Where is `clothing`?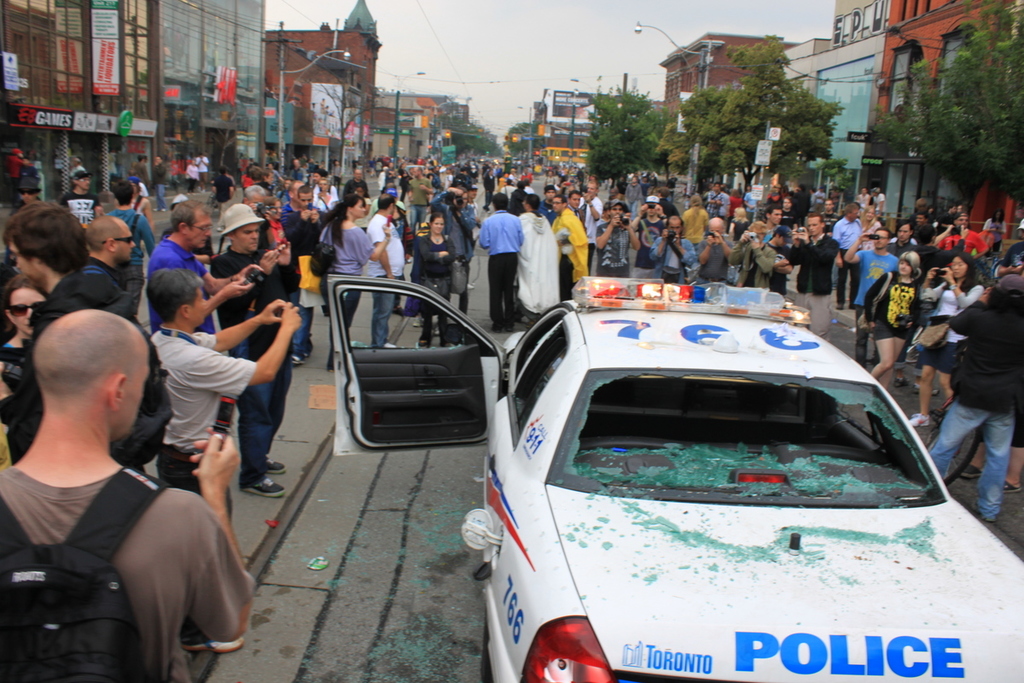
detection(147, 329, 256, 546).
